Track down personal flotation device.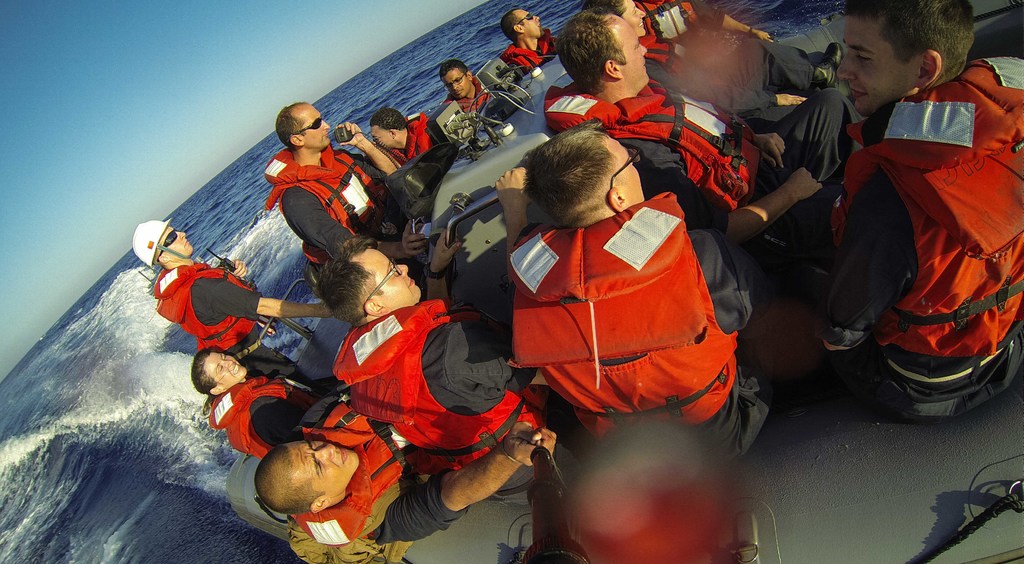
Tracked to [632,0,720,66].
